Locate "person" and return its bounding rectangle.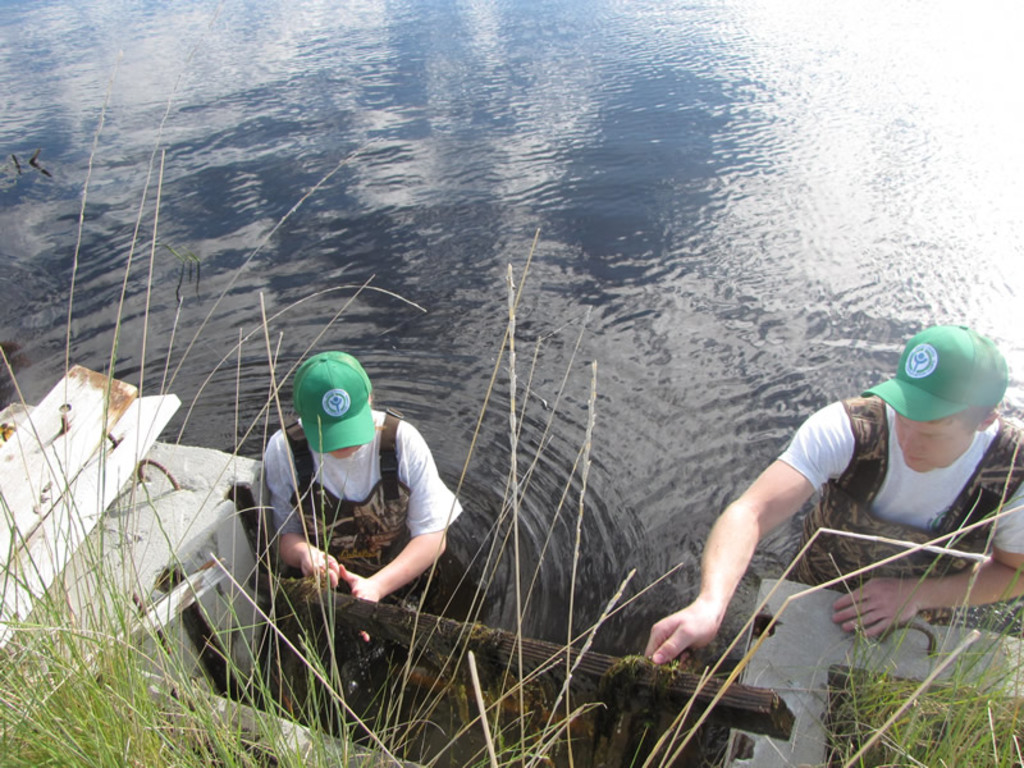
(left=641, top=325, right=1023, bottom=671).
